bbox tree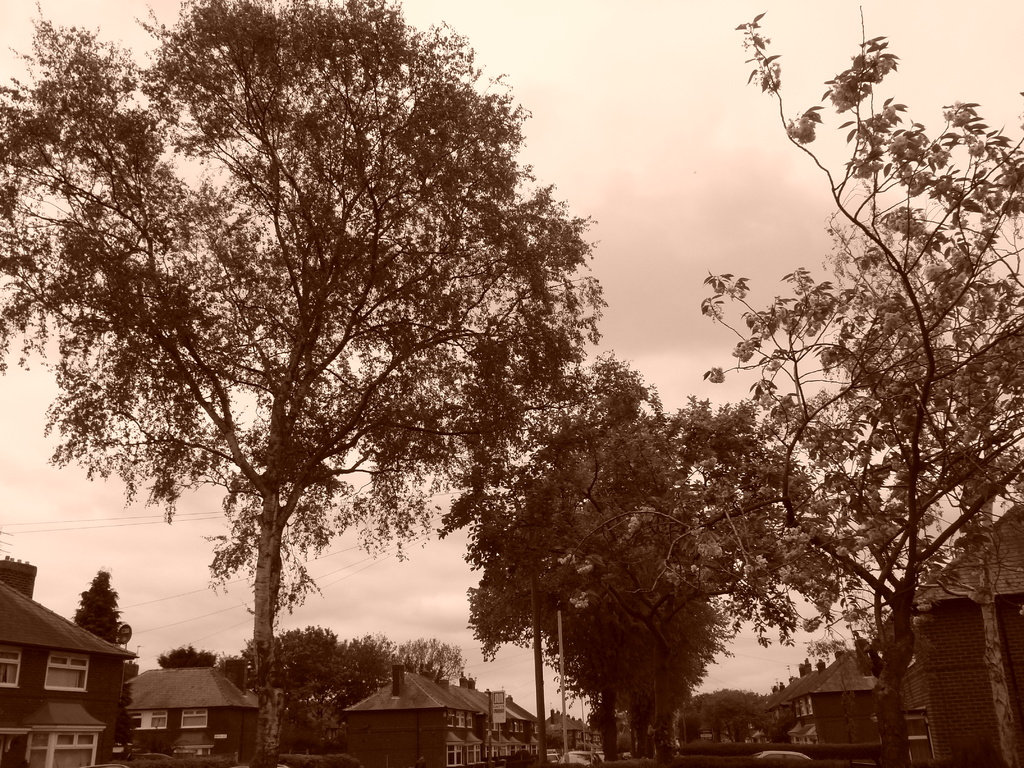
(x1=685, y1=0, x2=1023, y2=765)
